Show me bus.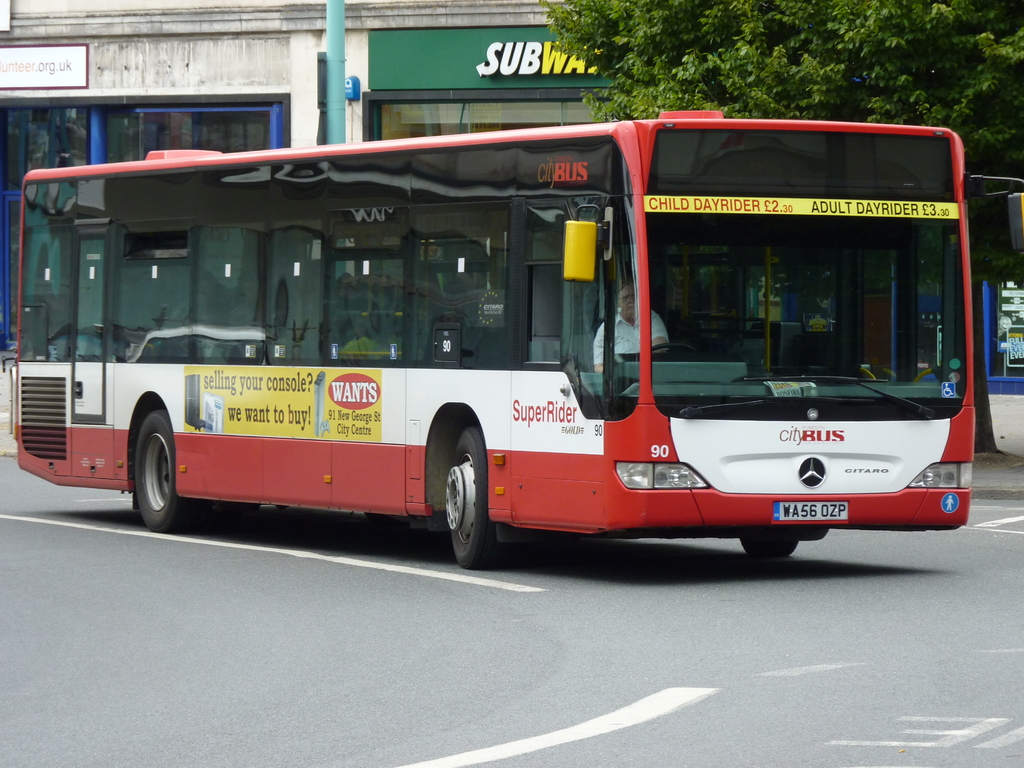
bus is here: x1=10, y1=104, x2=1023, y2=564.
